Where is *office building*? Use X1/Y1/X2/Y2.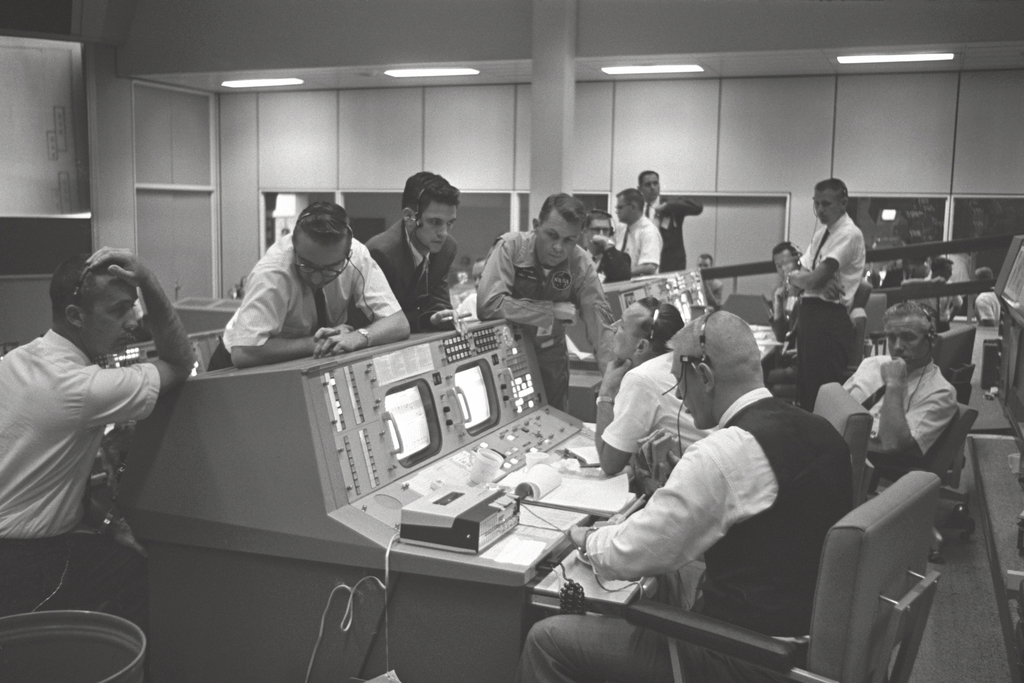
0/0/1023/682.
